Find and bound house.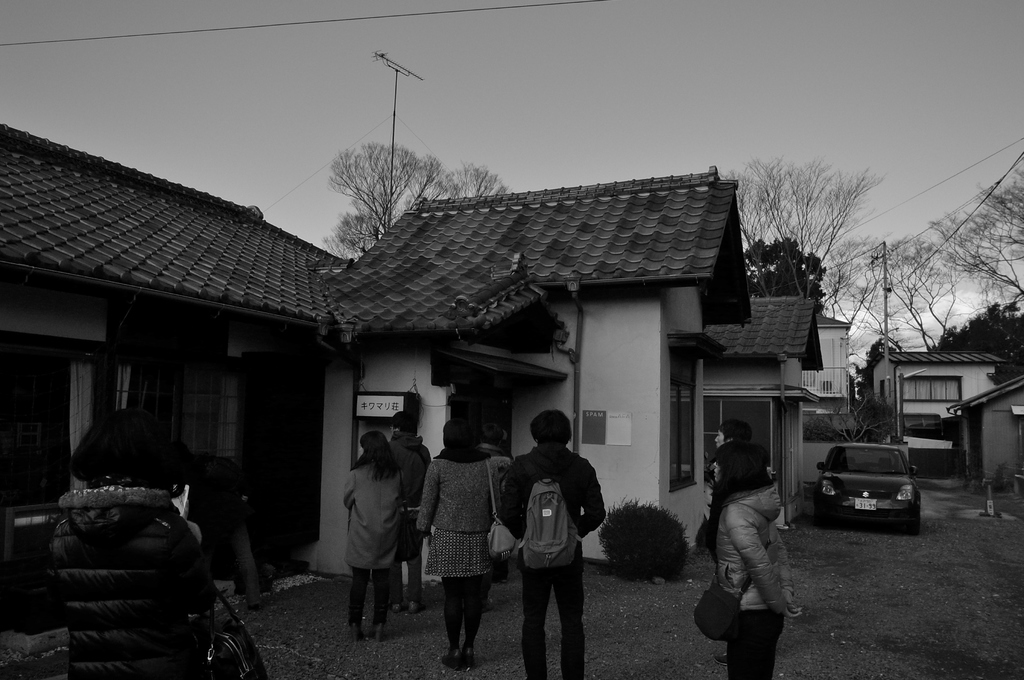
Bound: x1=871 y1=341 x2=1010 y2=457.
